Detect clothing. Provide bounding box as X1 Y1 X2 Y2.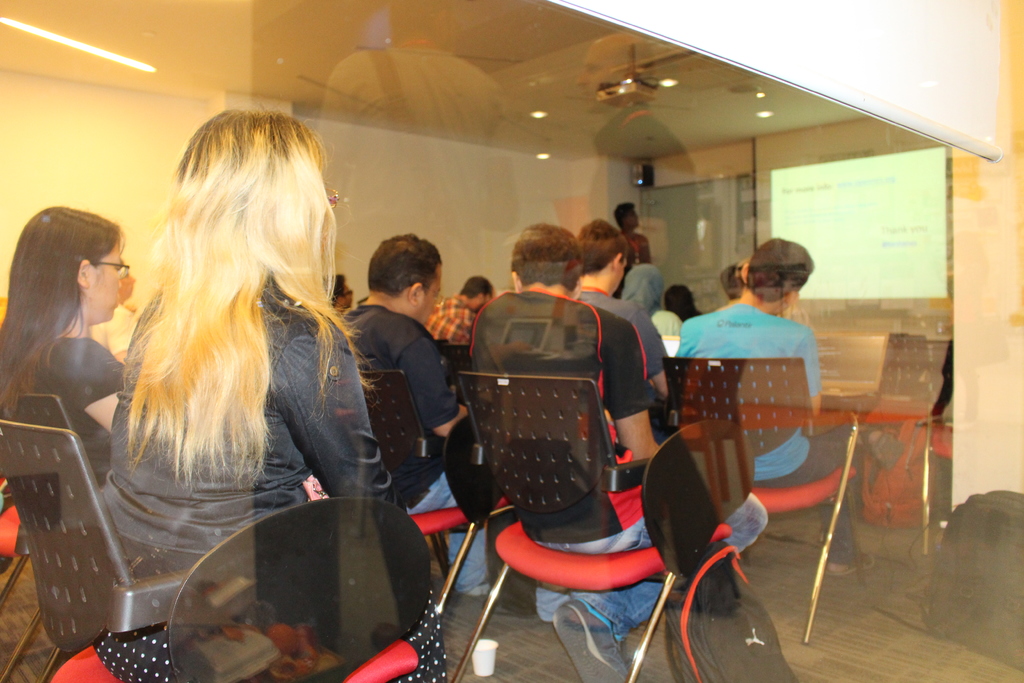
676 302 860 563.
